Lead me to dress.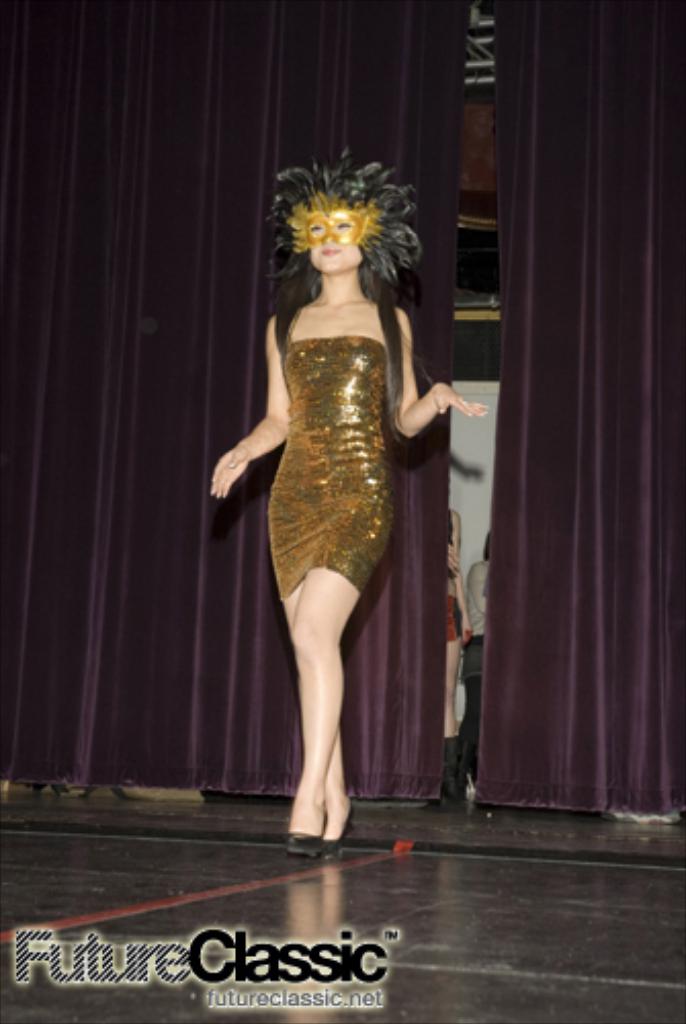
Lead to [x1=264, y1=334, x2=391, y2=600].
